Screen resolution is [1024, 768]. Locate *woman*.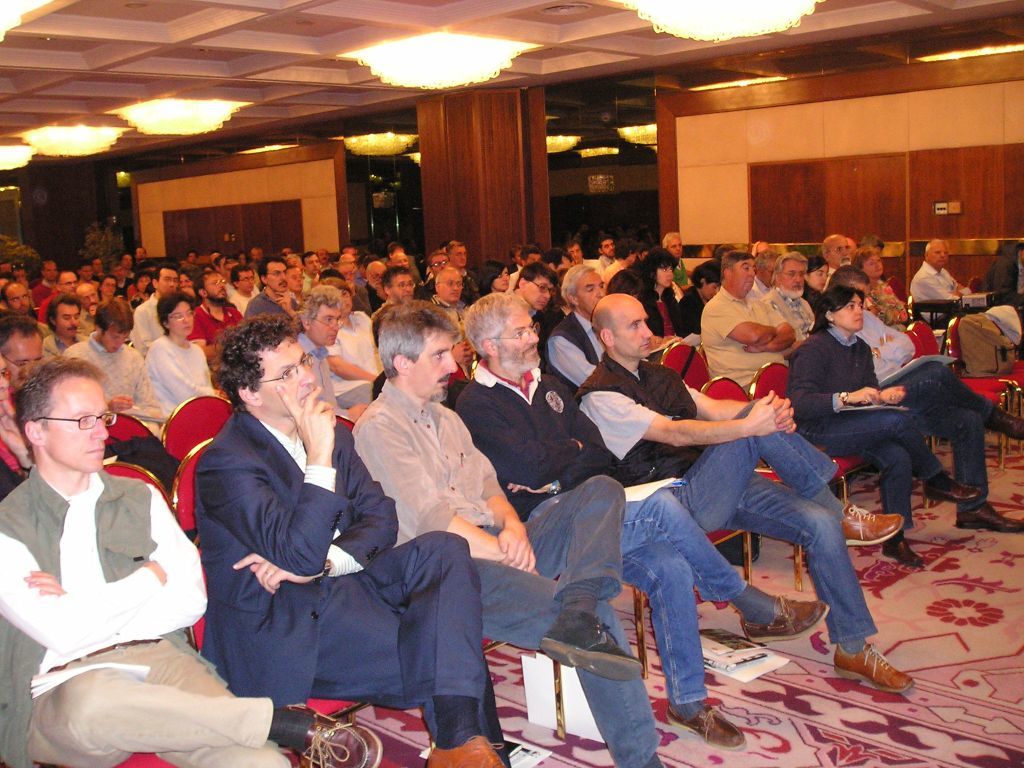
bbox(141, 297, 231, 428).
